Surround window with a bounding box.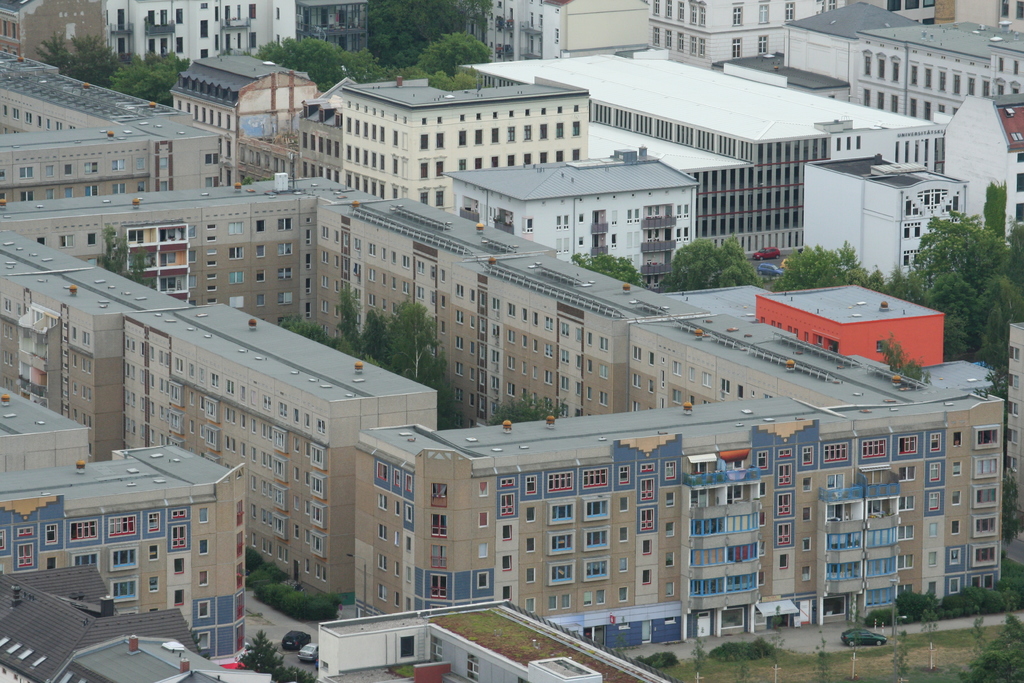
bbox=(803, 566, 808, 579).
